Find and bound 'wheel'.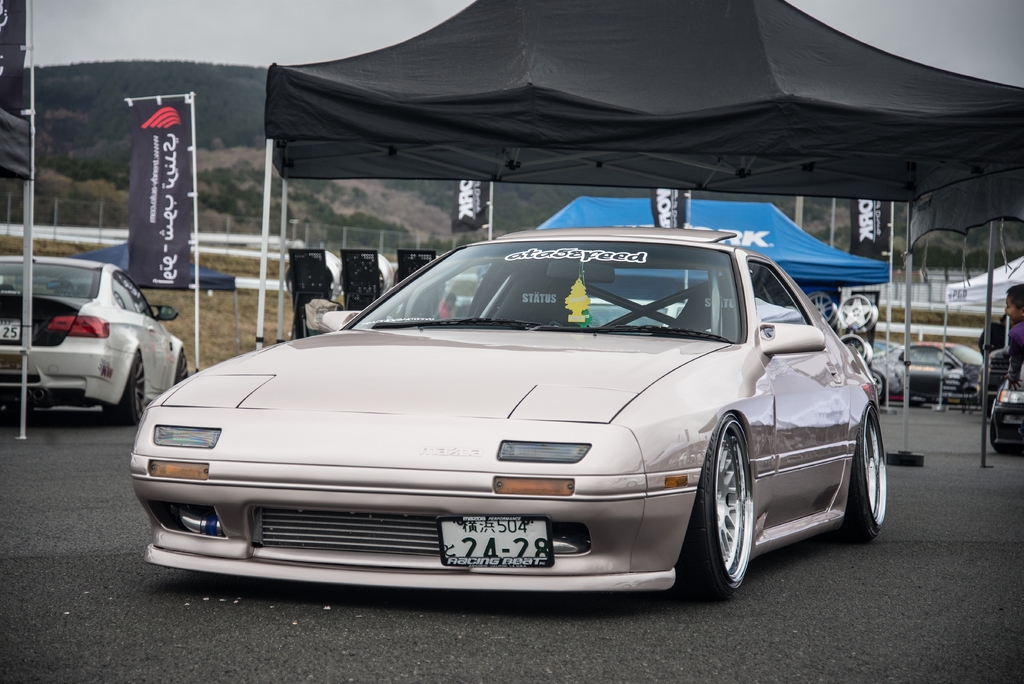
Bound: [804,291,837,327].
